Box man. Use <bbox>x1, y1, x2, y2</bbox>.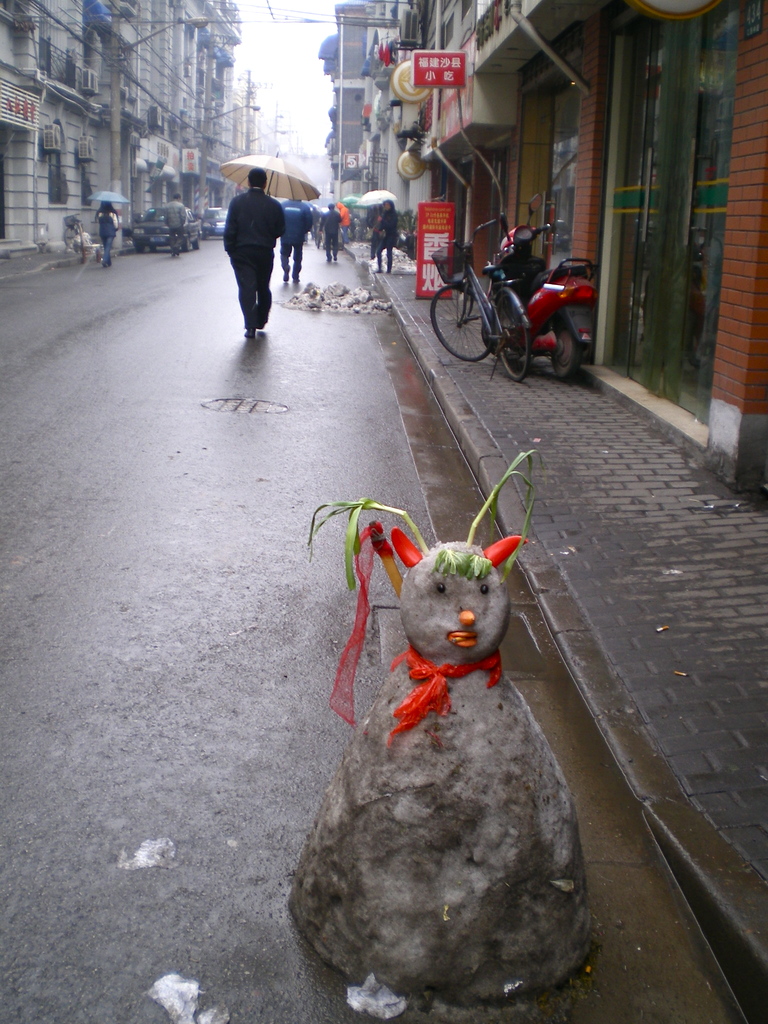
<bbox>312, 202, 340, 264</bbox>.
